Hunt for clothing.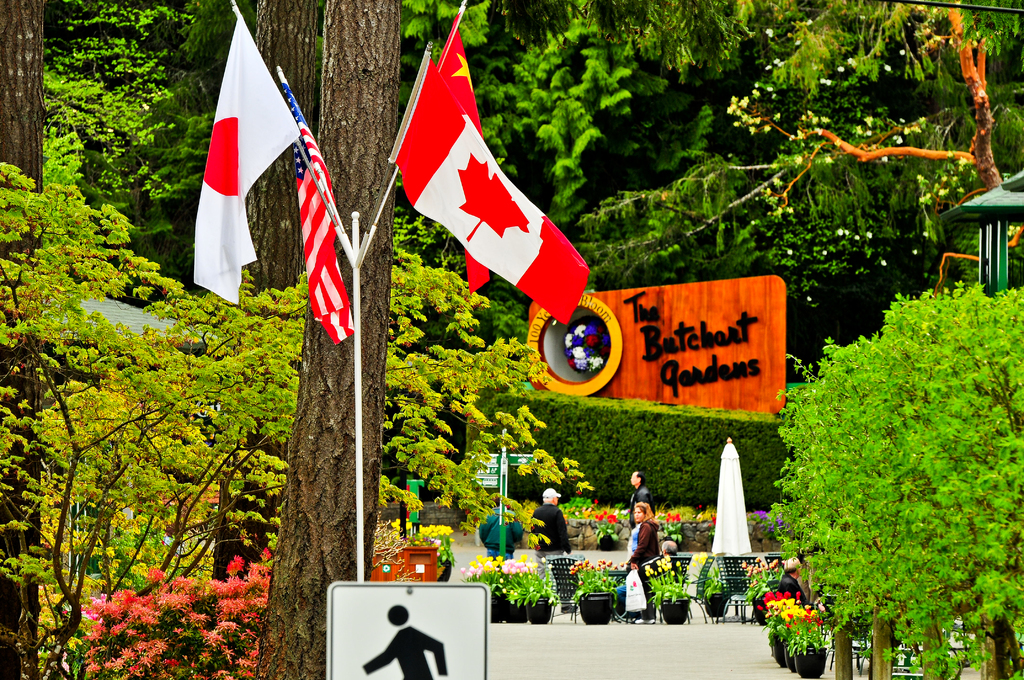
Hunted down at 625,519,659,618.
